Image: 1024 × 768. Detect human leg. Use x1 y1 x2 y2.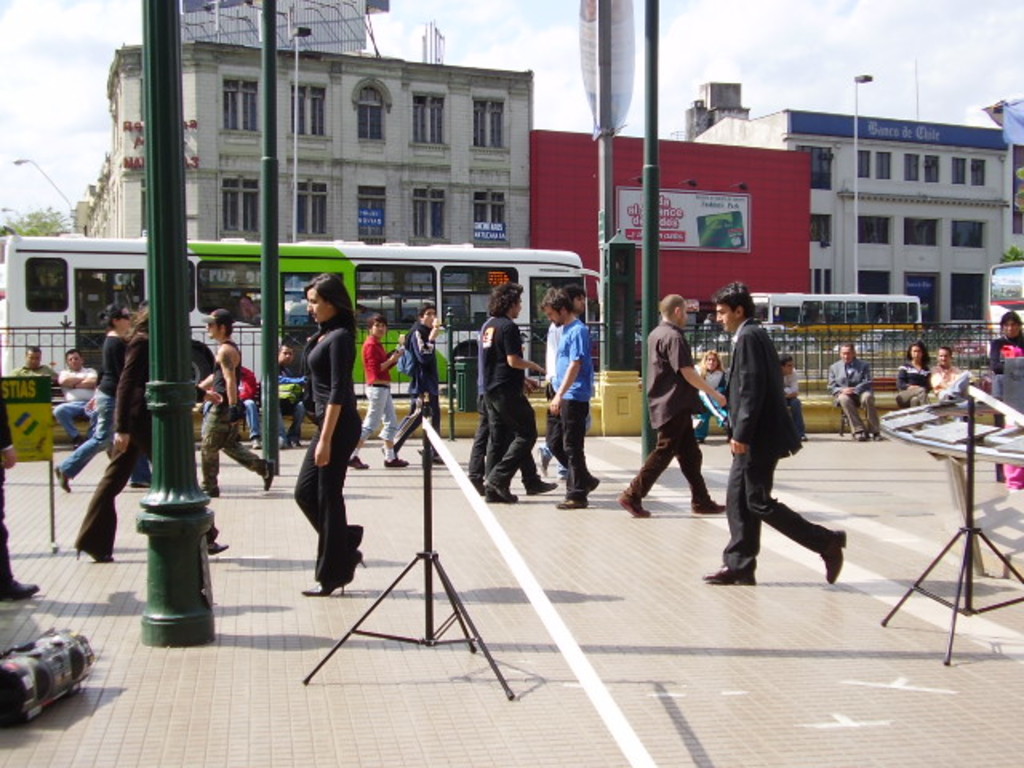
842 389 859 435.
